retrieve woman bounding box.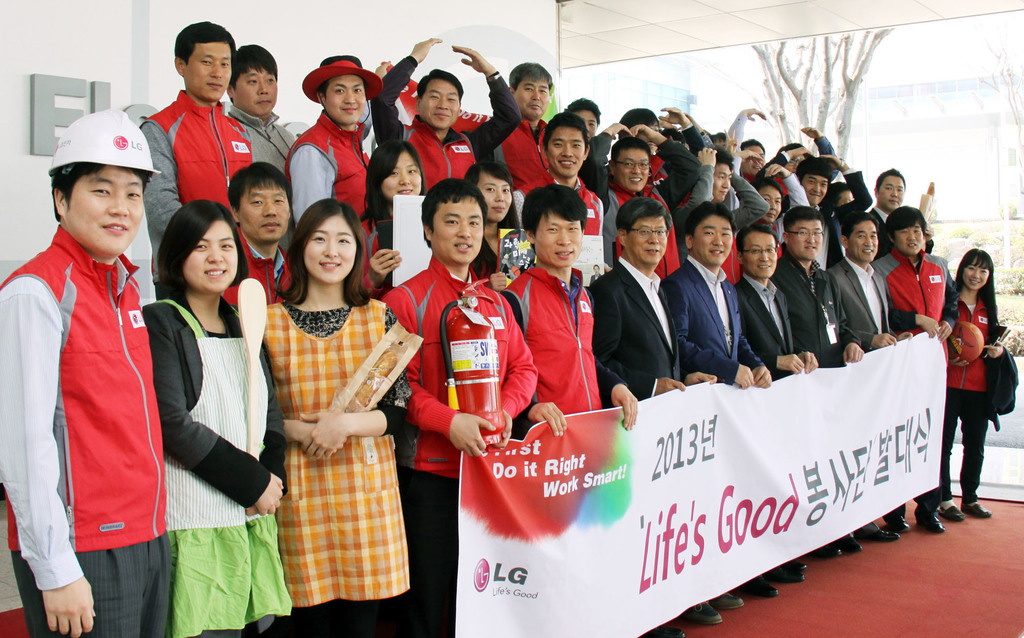
Bounding box: 138,197,281,637.
